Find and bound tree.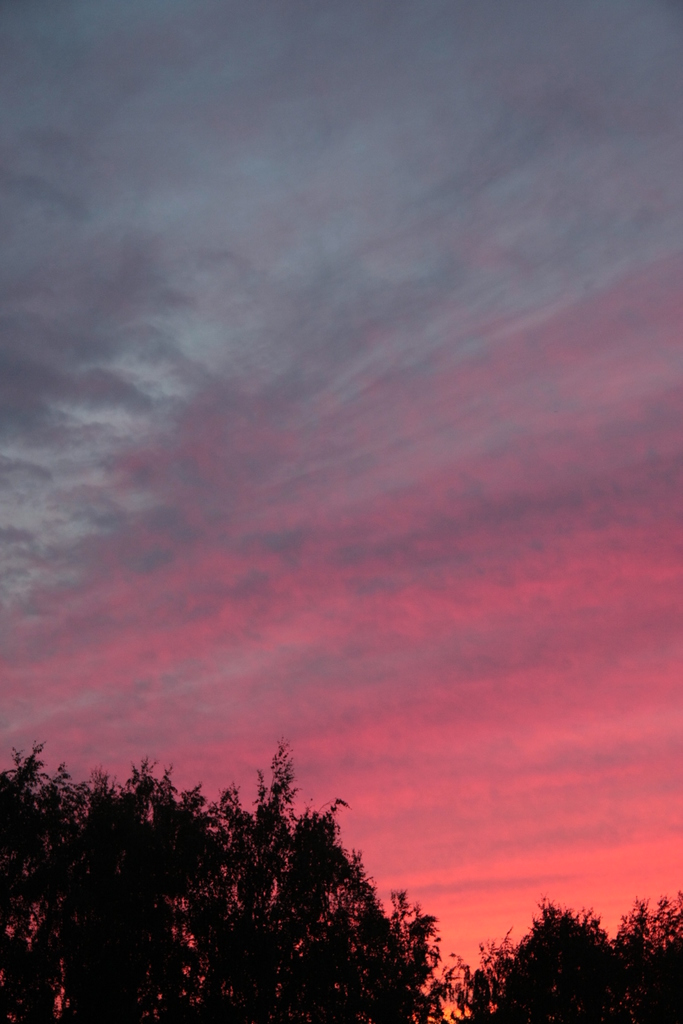
Bound: [418,886,682,1020].
